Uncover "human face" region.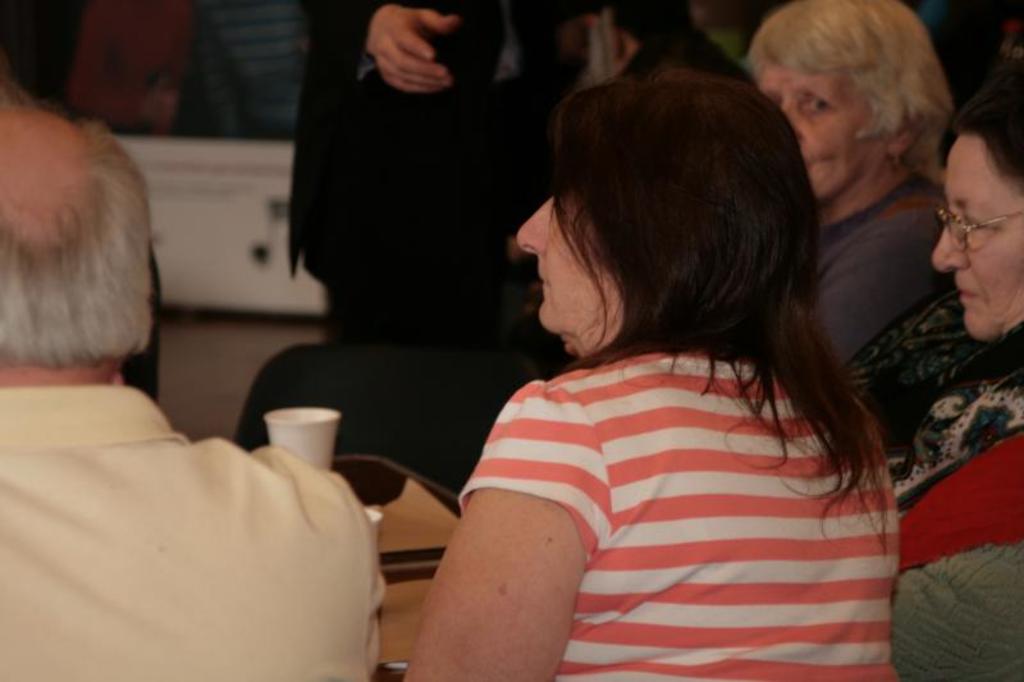
Uncovered: bbox=(759, 61, 877, 187).
